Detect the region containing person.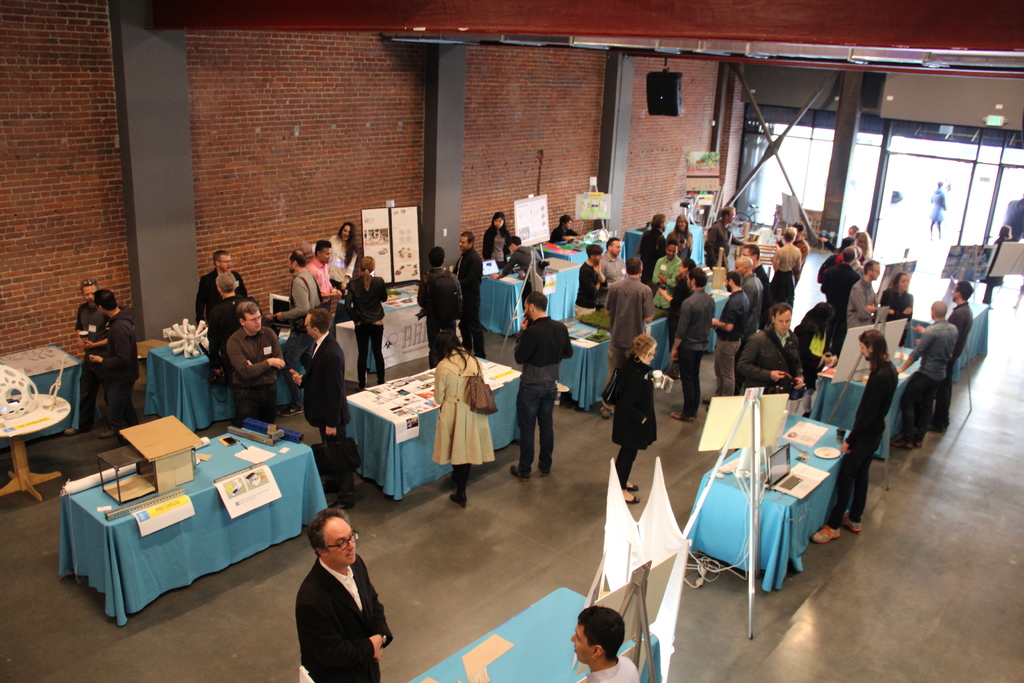
pyautogui.locateOnScreen(806, 328, 898, 543).
